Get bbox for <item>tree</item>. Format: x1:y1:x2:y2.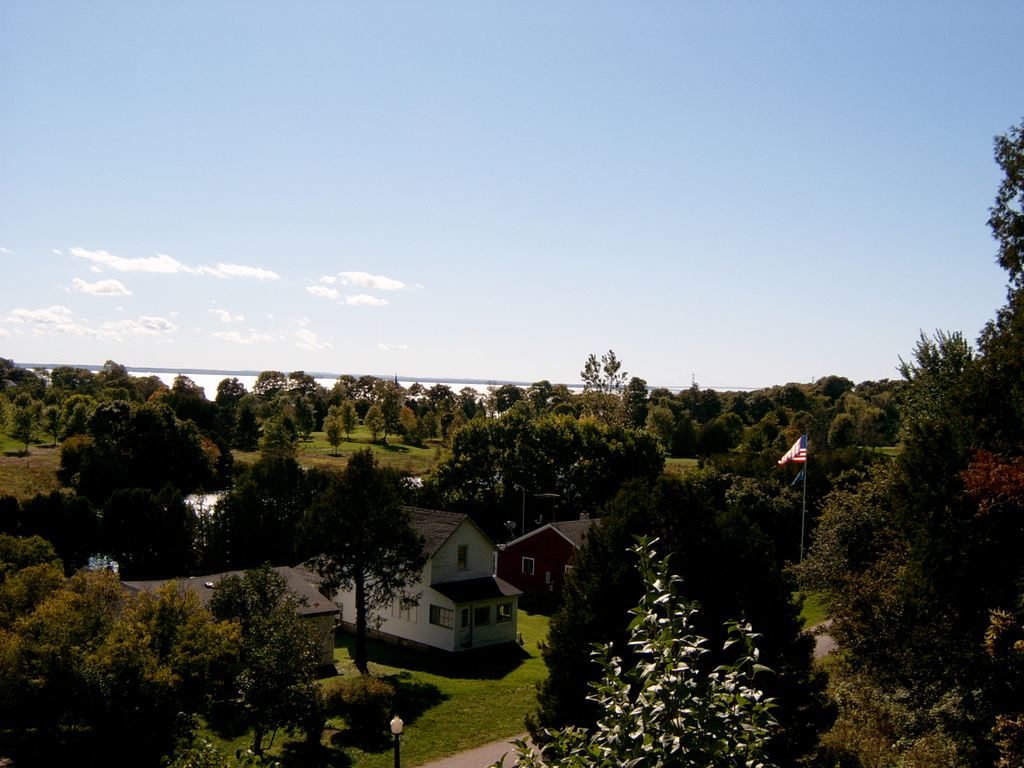
361:404:386:438.
